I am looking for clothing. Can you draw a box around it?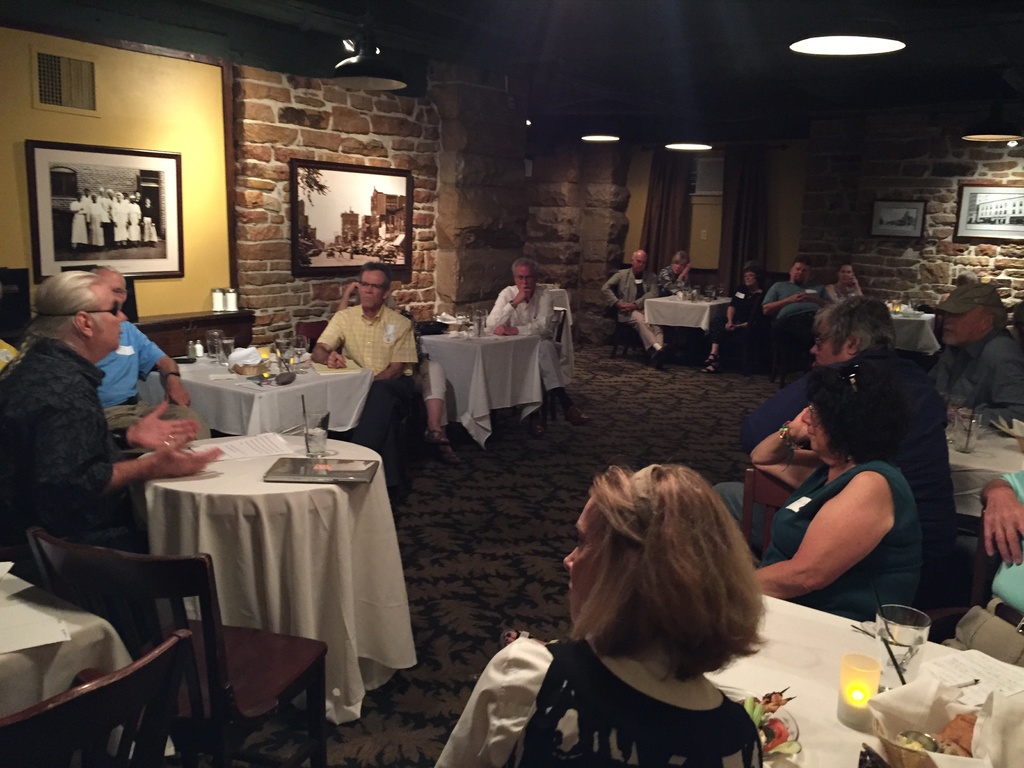
Sure, the bounding box is x1=72 y1=203 x2=88 y2=244.
